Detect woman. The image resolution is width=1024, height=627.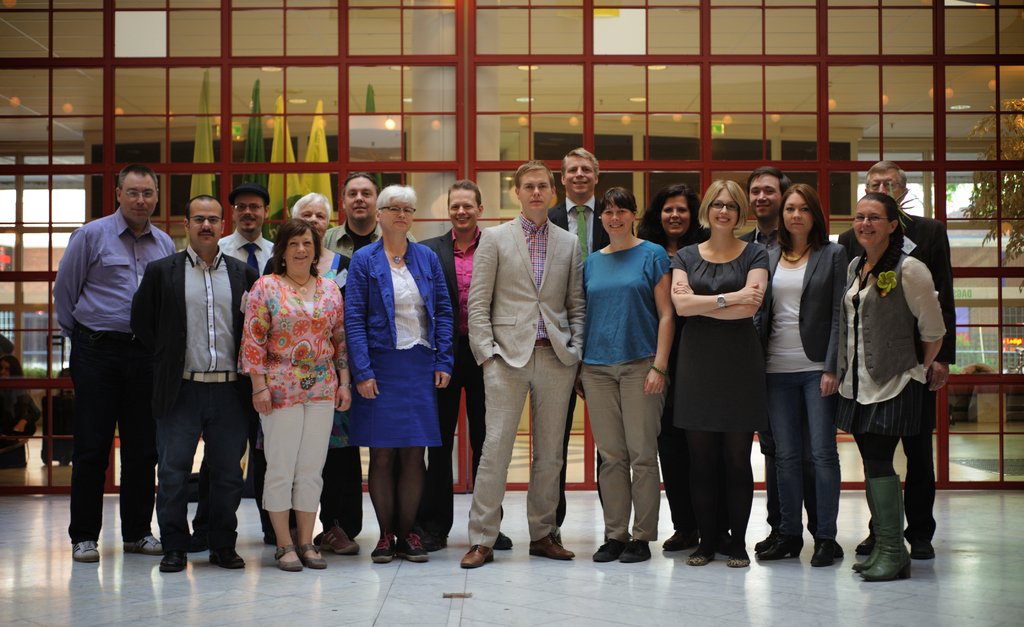
835 193 947 582.
